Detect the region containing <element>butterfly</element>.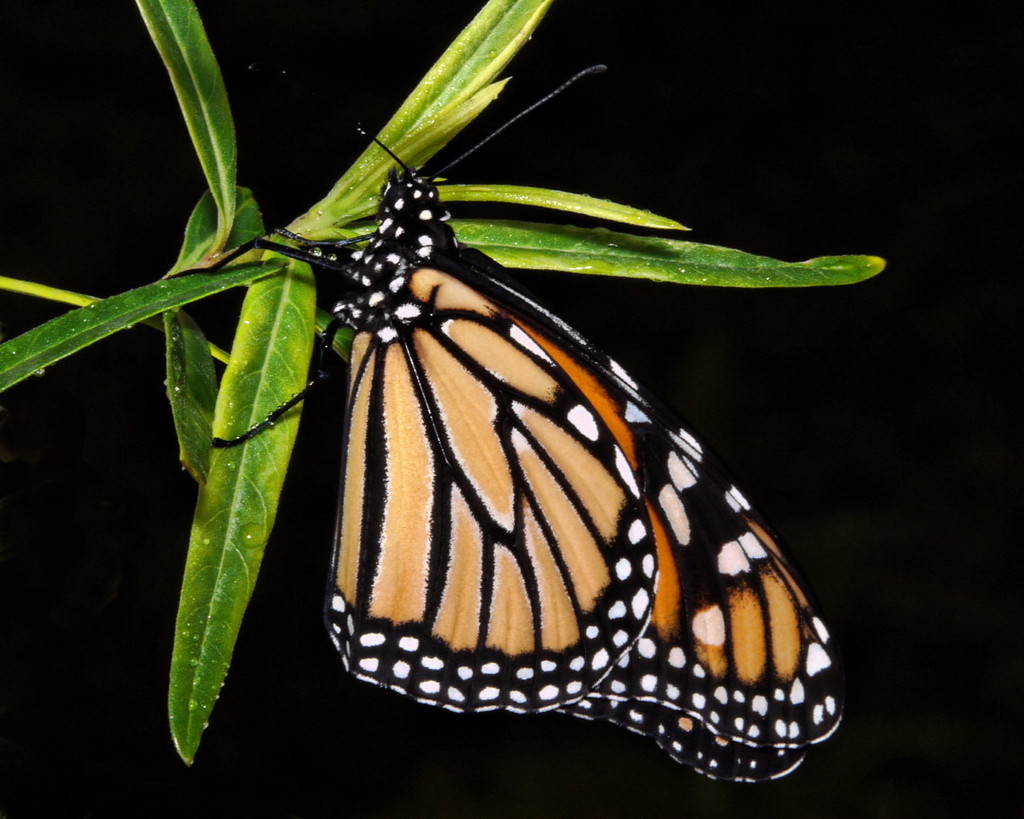
[left=188, top=113, right=883, bottom=795].
